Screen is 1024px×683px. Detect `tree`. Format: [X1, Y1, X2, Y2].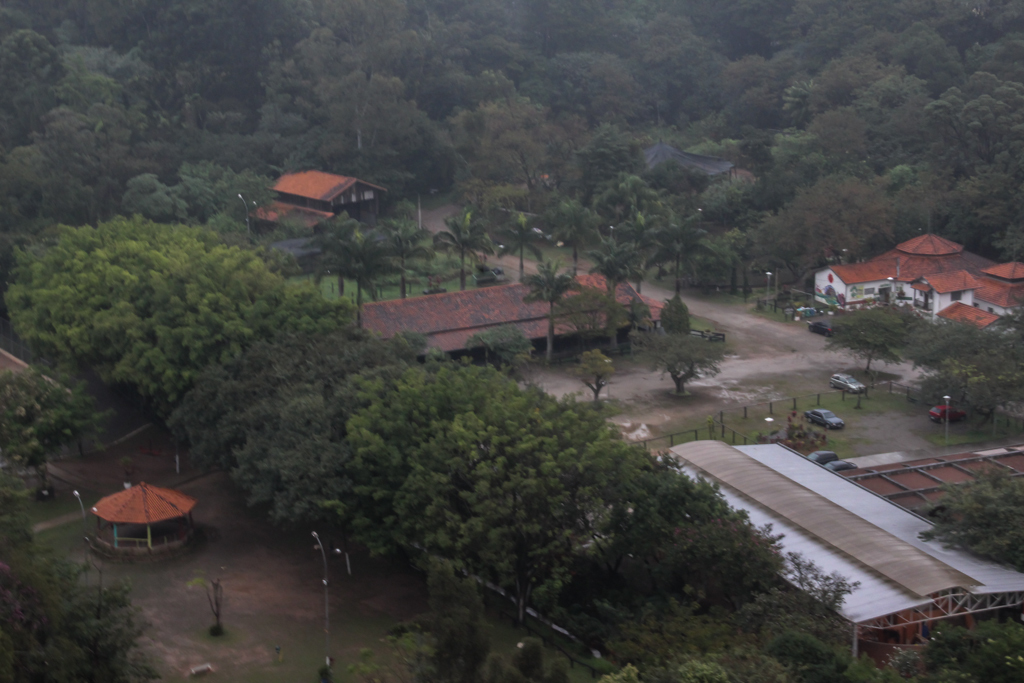
[519, 254, 590, 364].
